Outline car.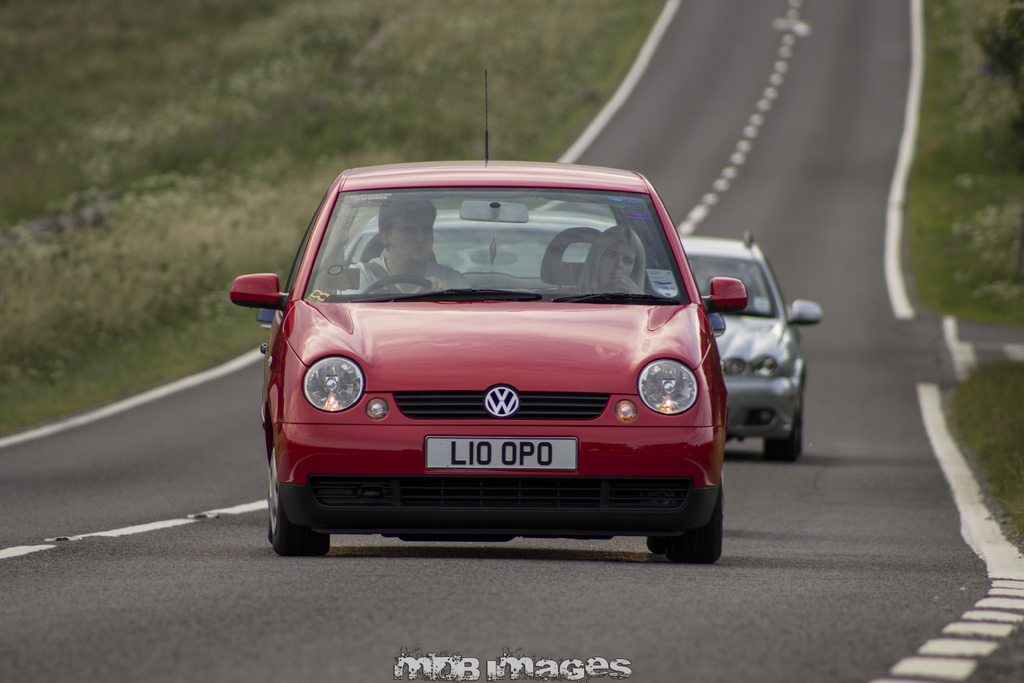
Outline: bbox=[680, 233, 827, 461].
